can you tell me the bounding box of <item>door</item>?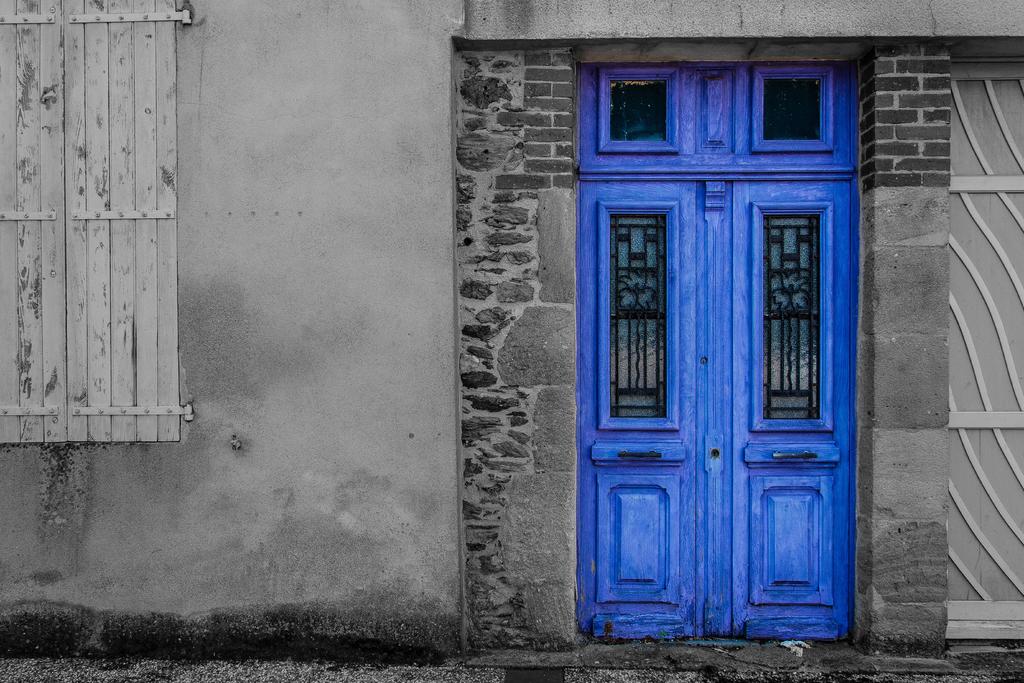
(575,176,851,645).
